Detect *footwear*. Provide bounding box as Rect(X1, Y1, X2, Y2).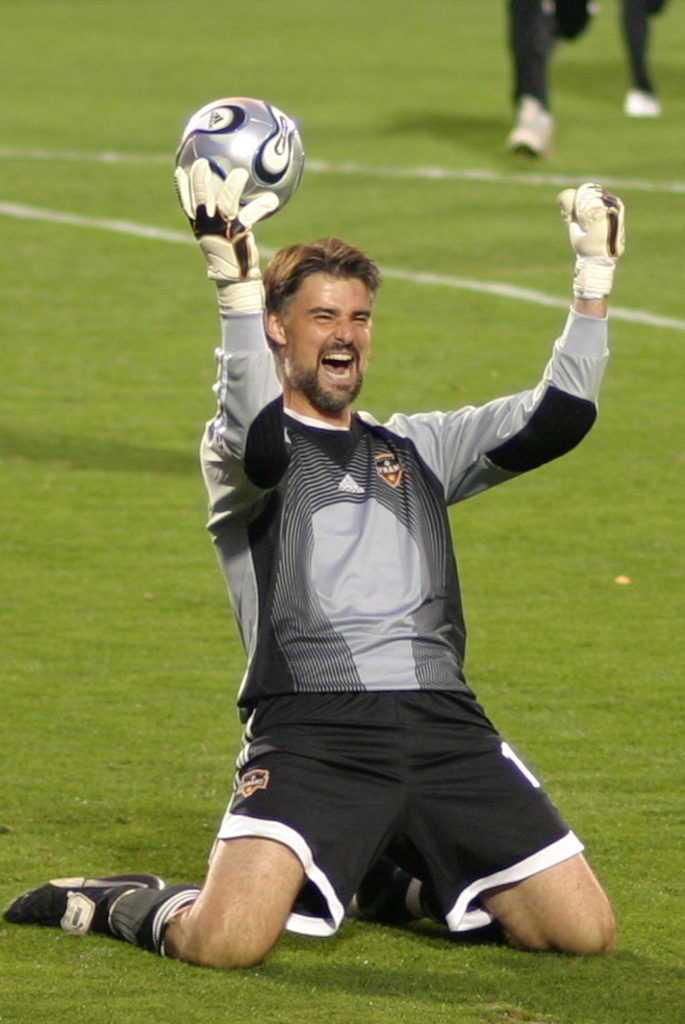
Rect(1, 868, 167, 938).
